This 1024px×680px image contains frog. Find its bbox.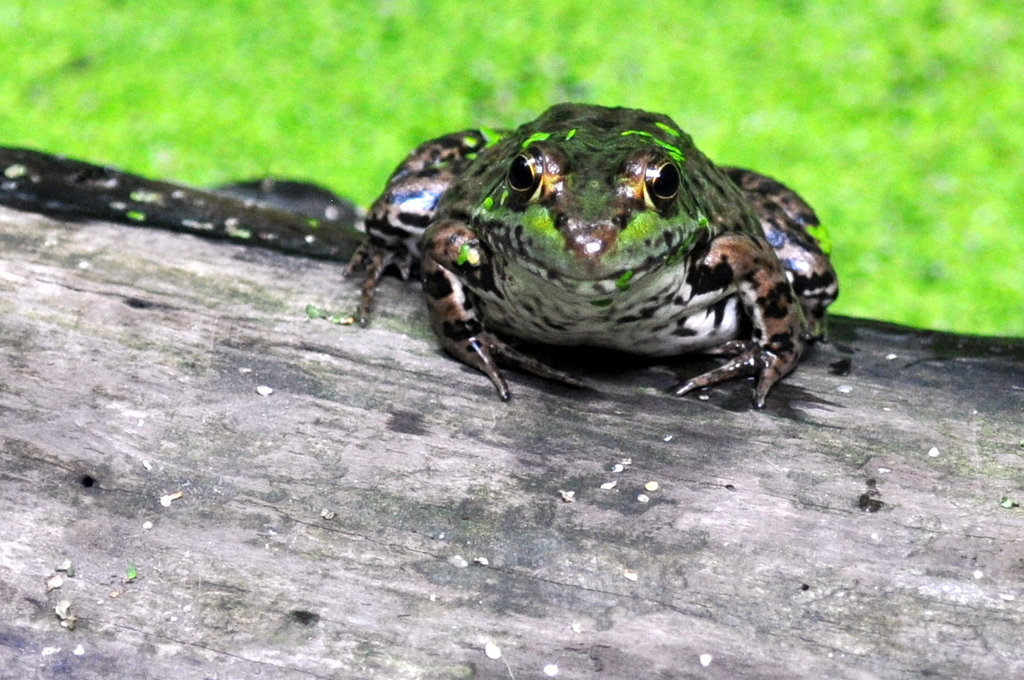
339, 100, 841, 400.
